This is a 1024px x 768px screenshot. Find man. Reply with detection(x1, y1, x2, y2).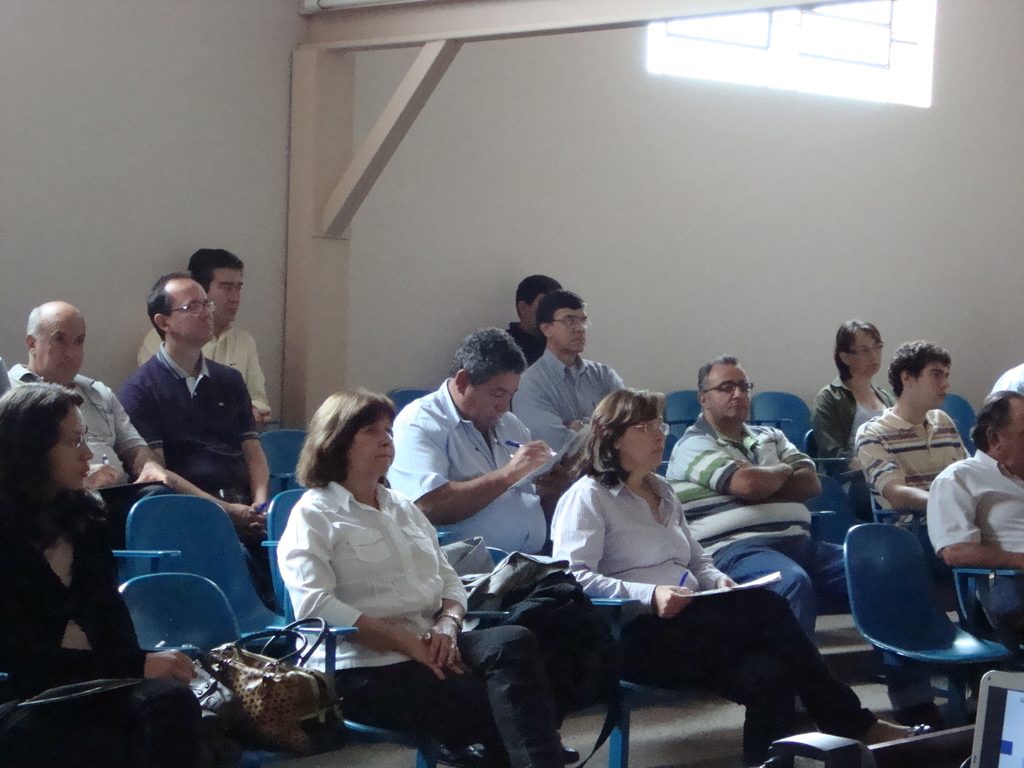
detection(851, 340, 974, 545).
